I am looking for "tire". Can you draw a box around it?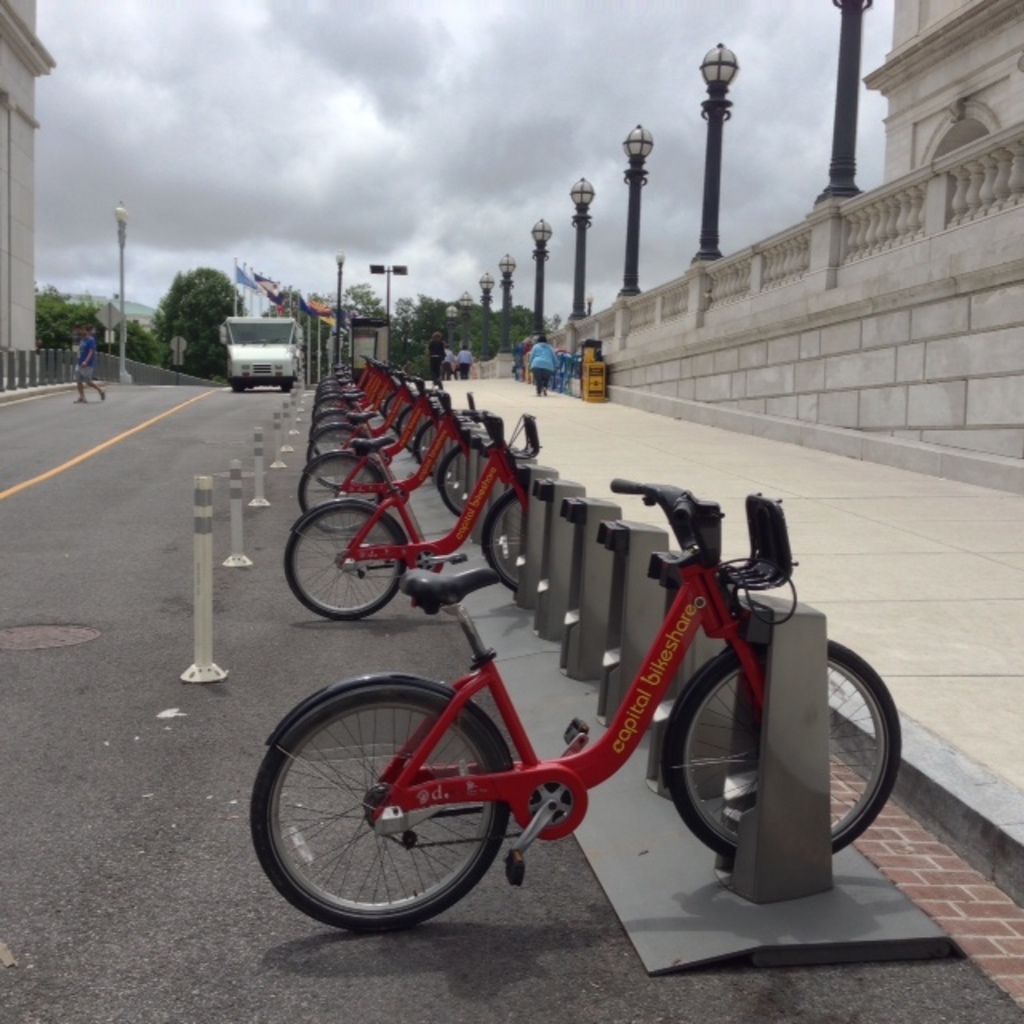
Sure, the bounding box is [left=310, top=429, right=366, bottom=488].
